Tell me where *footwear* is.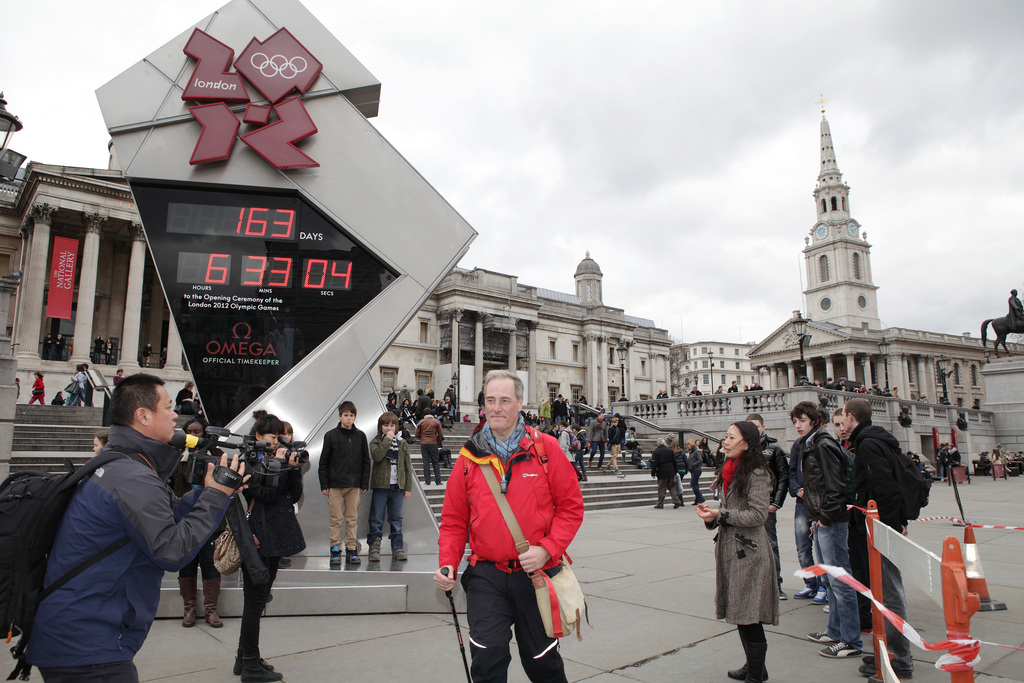
*footwear* is at {"x1": 328, "y1": 550, "x2": 346, "y2": 564}.
